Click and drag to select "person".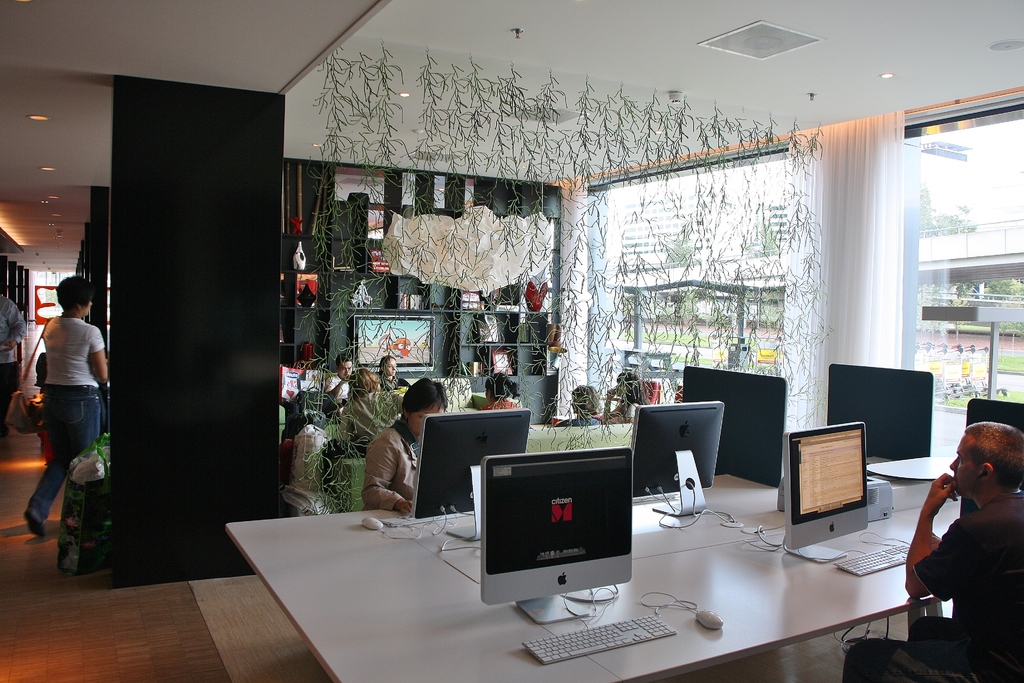
Selection: [x1=902, y1=418, x2=1023, y2=682].
